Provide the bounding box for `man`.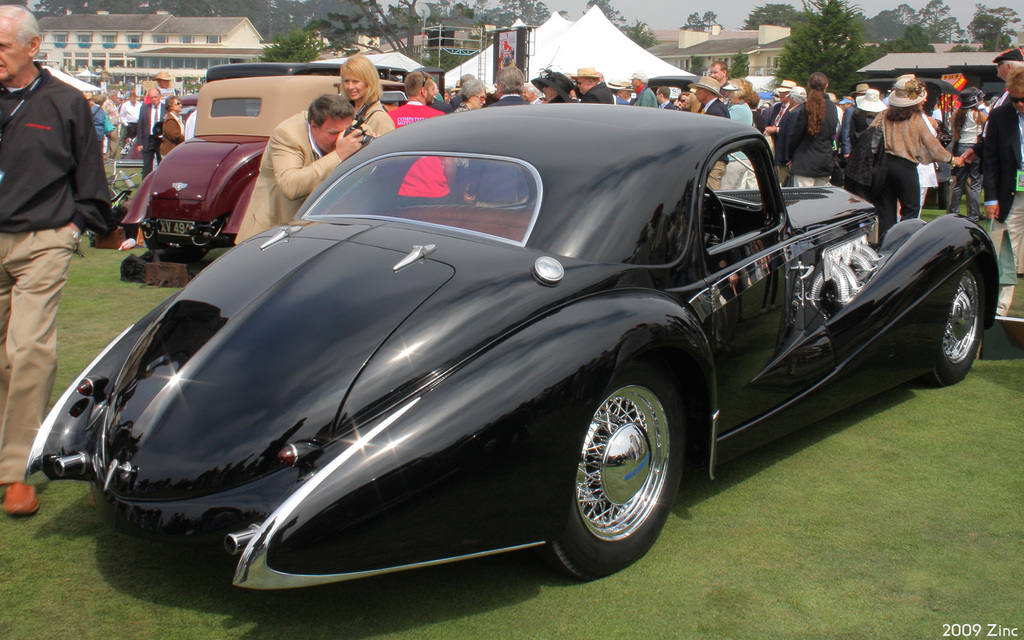
627, 67, 659, 109.
